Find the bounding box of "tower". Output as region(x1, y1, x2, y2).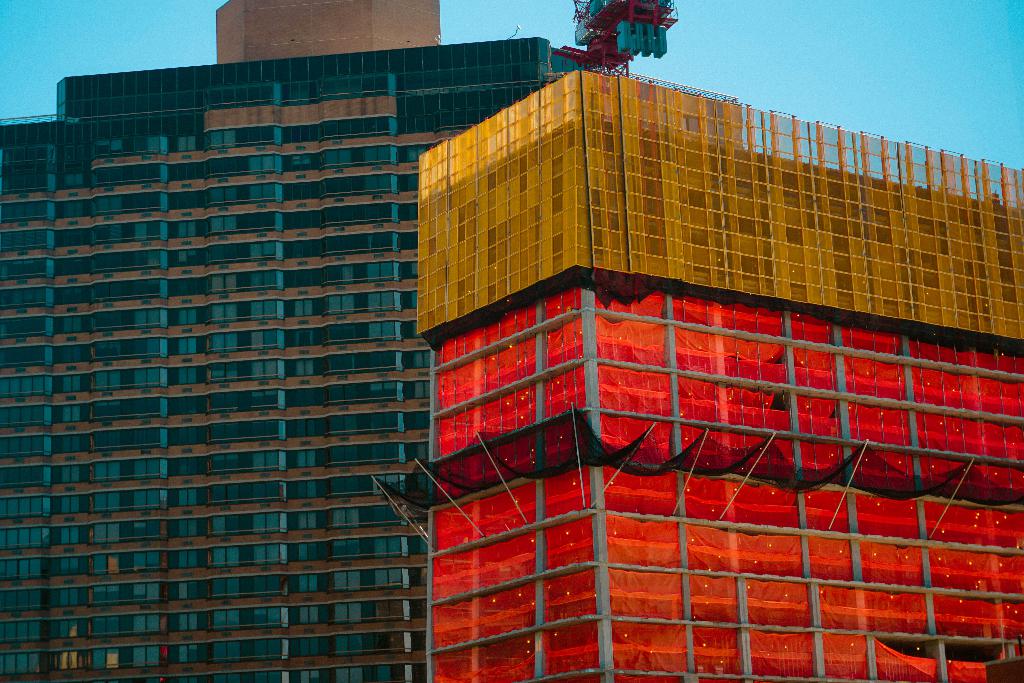
region(0, 0, 744, 682).
